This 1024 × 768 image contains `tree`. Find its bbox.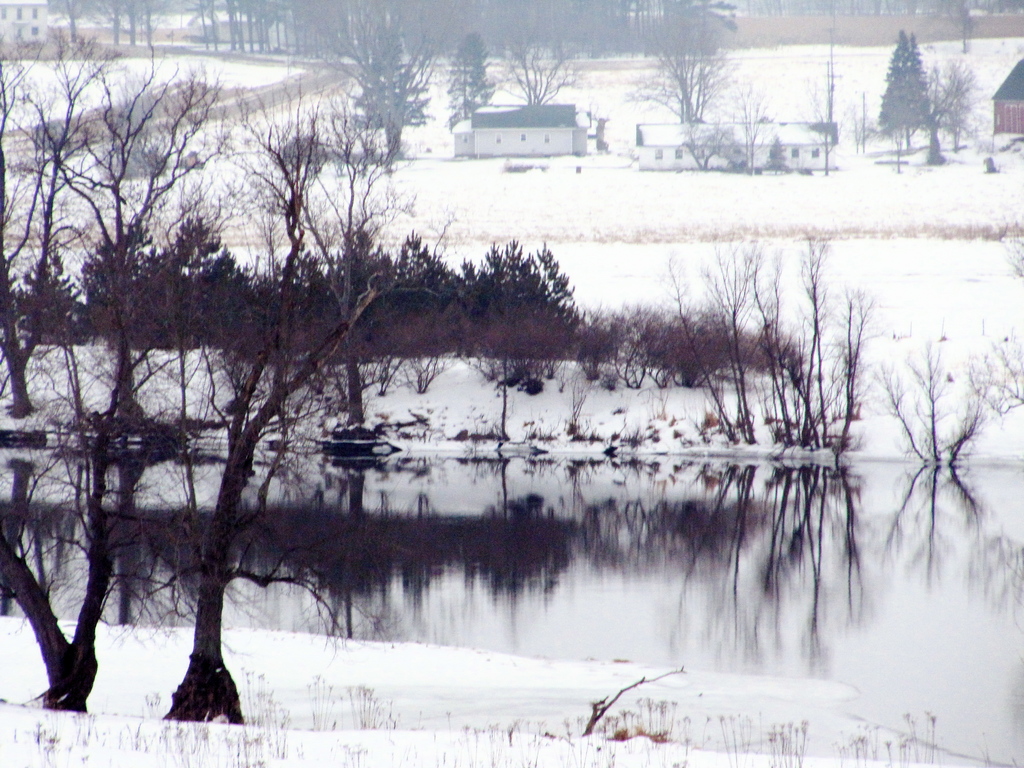
485, 37, 580, 108.
